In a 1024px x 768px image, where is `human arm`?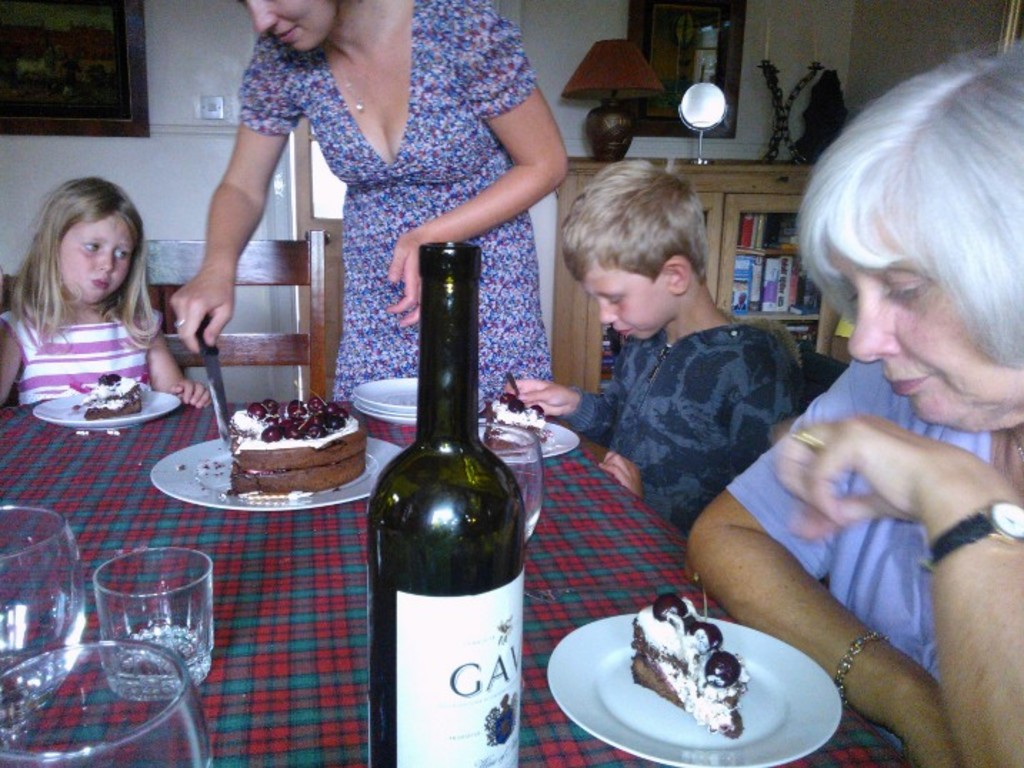
160 94 284 340.
